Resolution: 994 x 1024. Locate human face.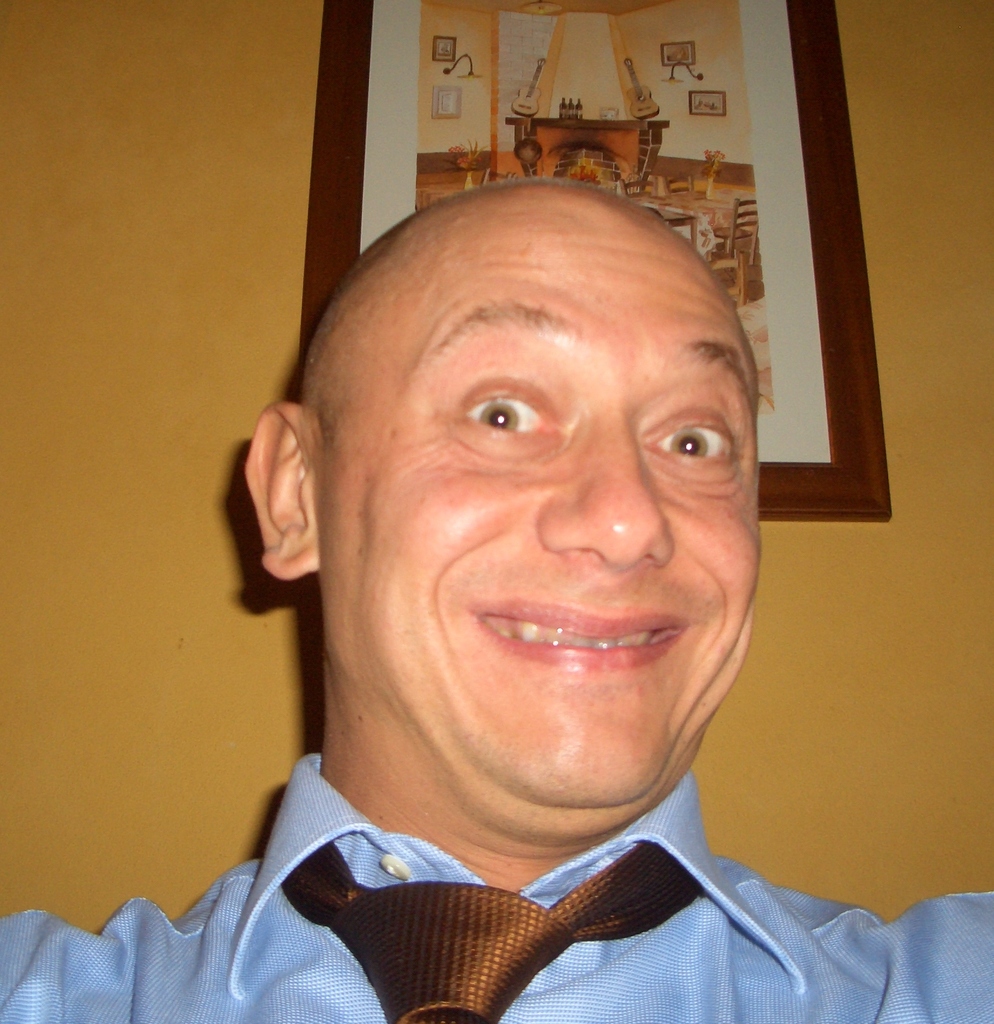
318 225 761 812.
